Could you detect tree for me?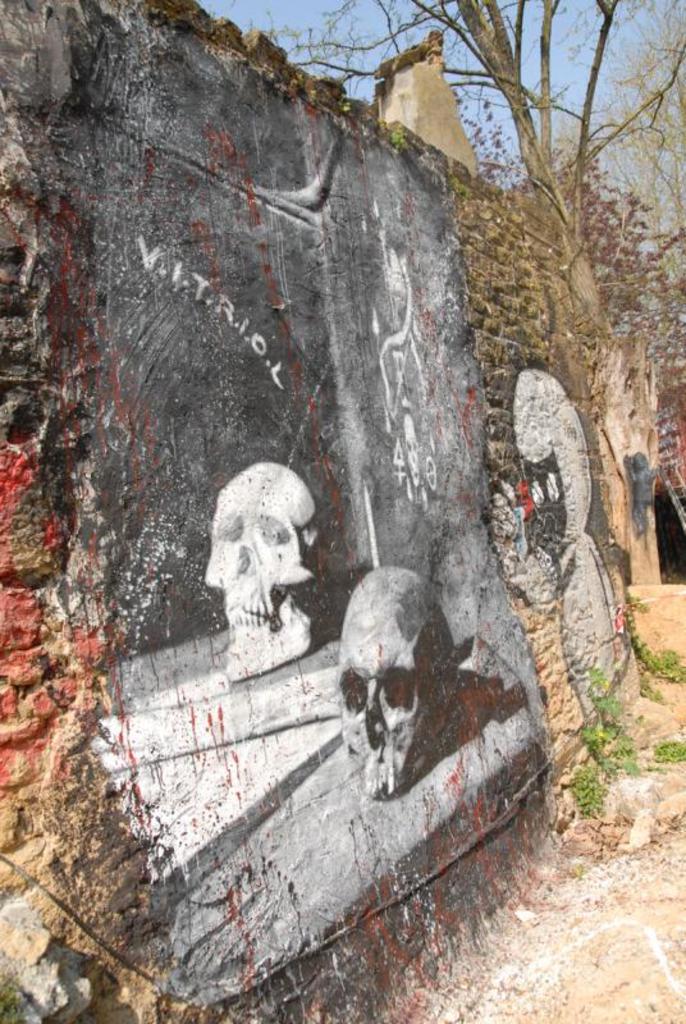
Detection result: x1=182 y1=0 x2=308 y2=78.
